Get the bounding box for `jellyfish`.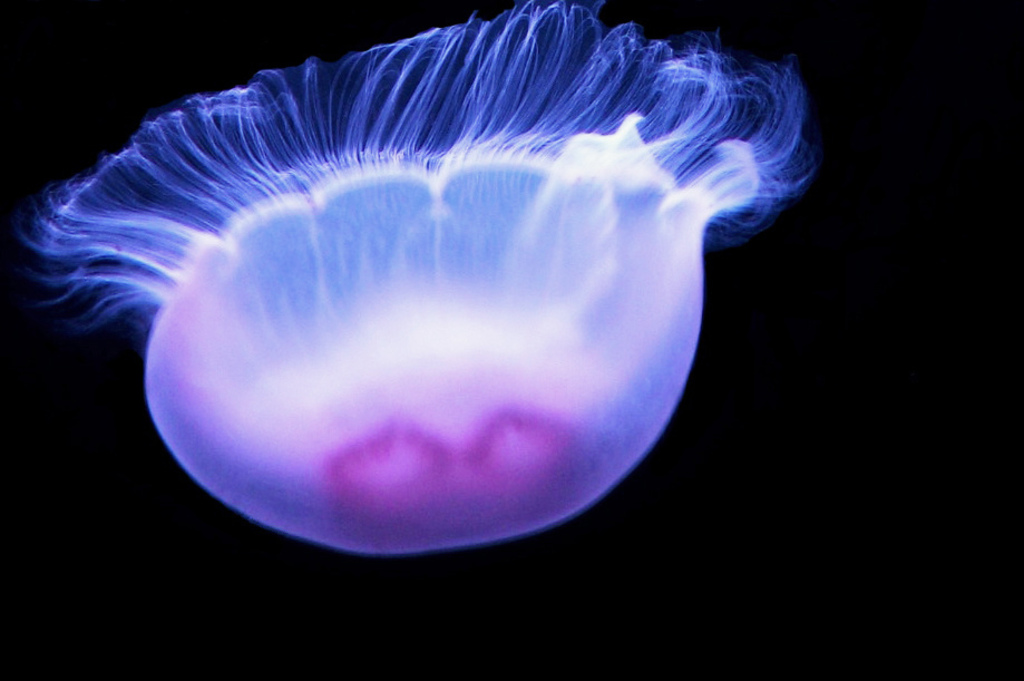
{"x1": 12, "y1": 0, "x2": 818, "y2": 554}.
